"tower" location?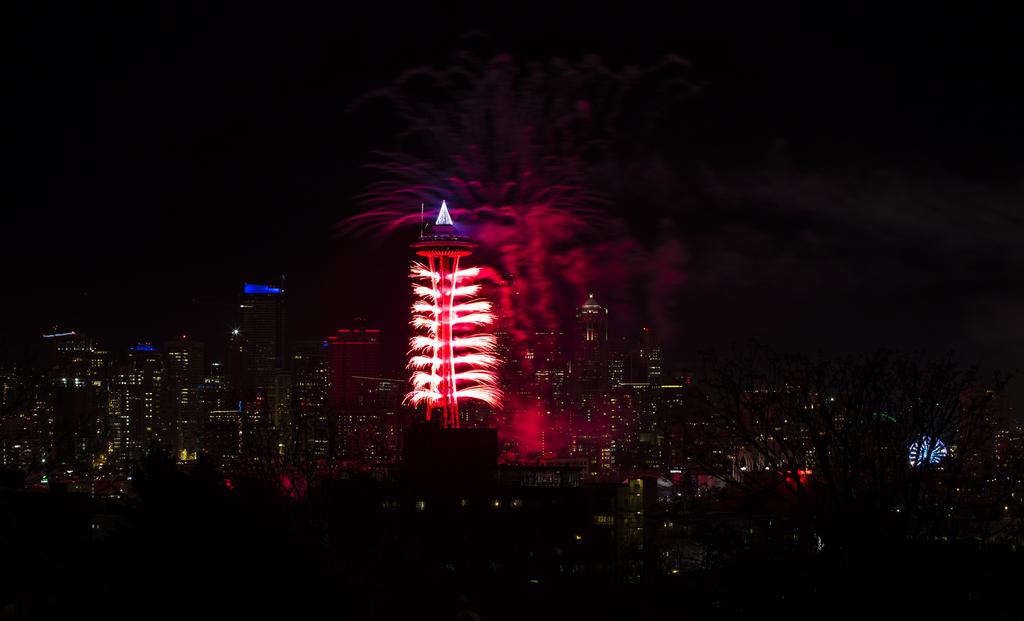
left=413, top=201, right=468, bottom=429
